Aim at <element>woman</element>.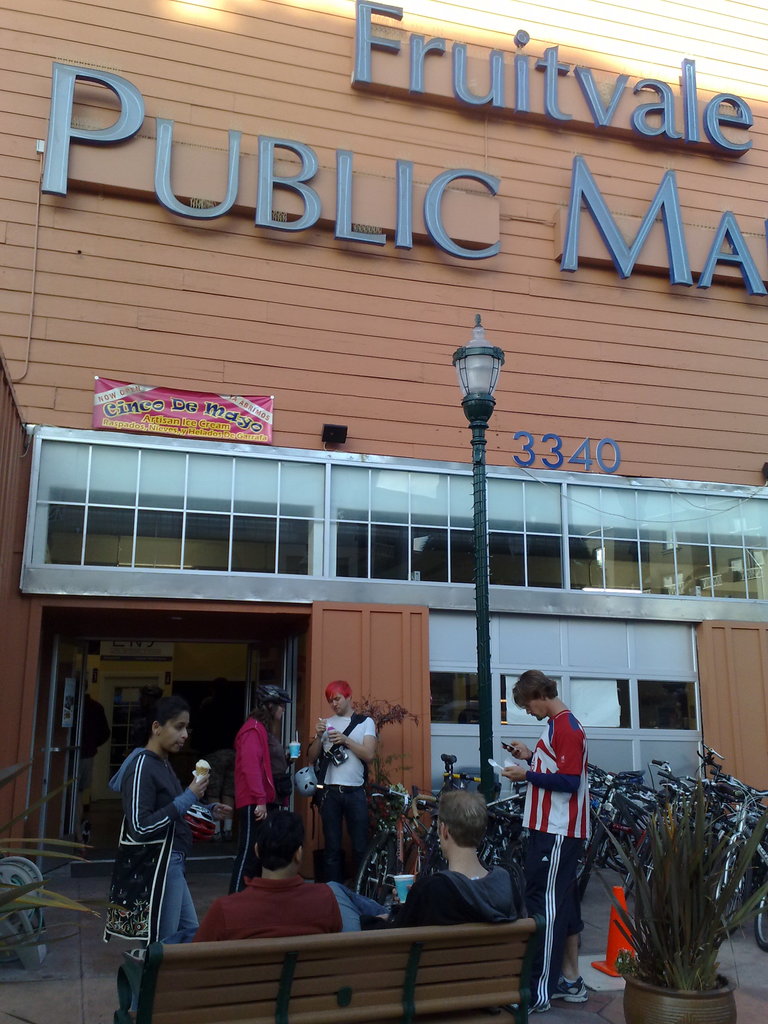
Aimed at box(109, 696, 231, 1023).
